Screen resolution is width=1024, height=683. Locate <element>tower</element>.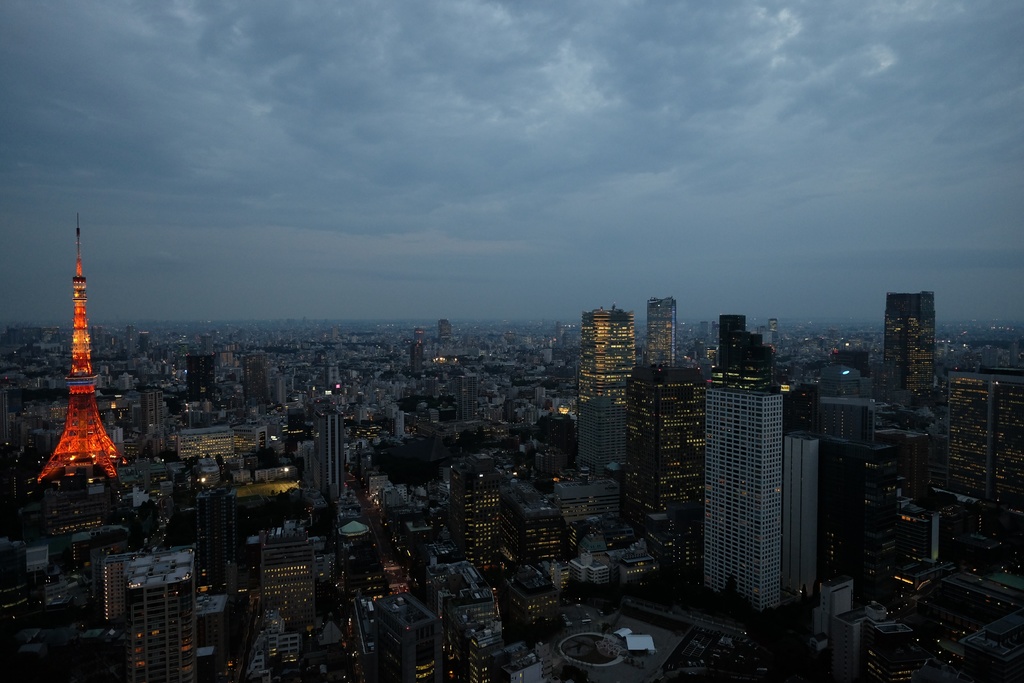
Rect(125, 548, 195, 682).
